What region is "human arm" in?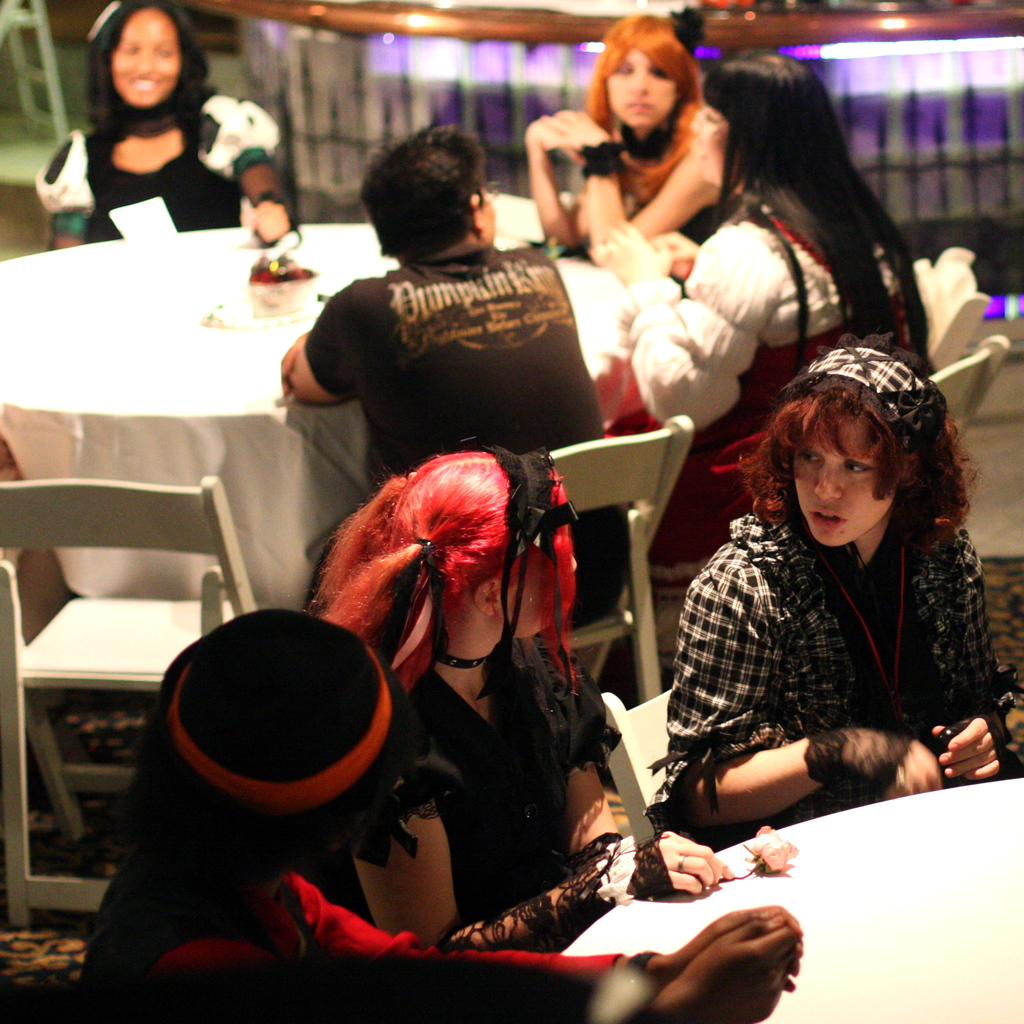
locate(913, 538, 1016, 784).
